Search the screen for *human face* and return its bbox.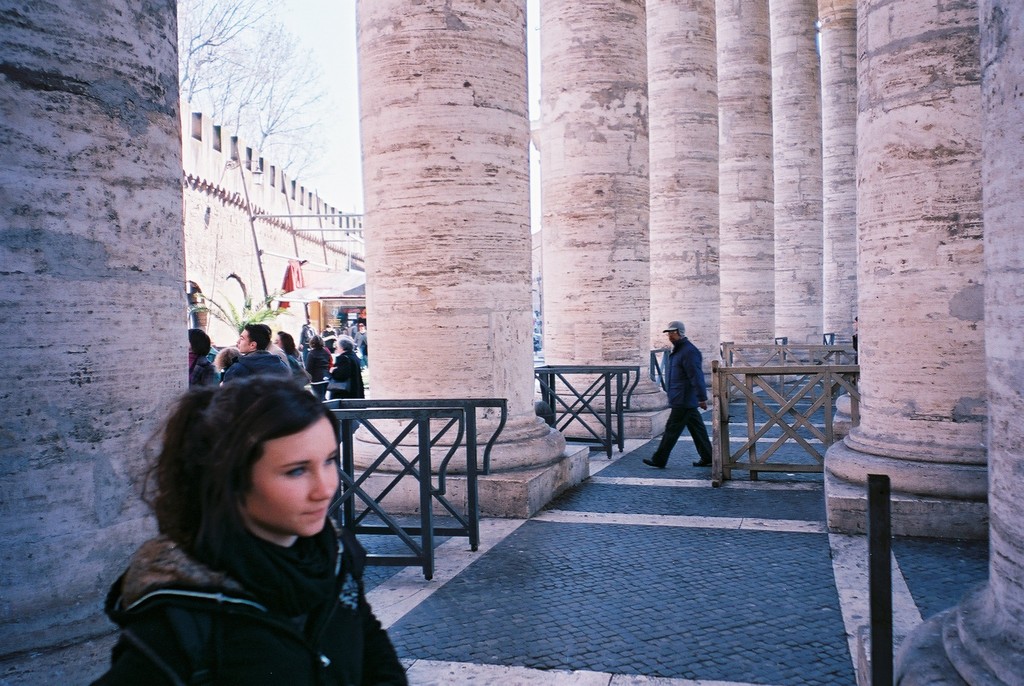
Found: <region>241, 410, 340, 532</region>.
